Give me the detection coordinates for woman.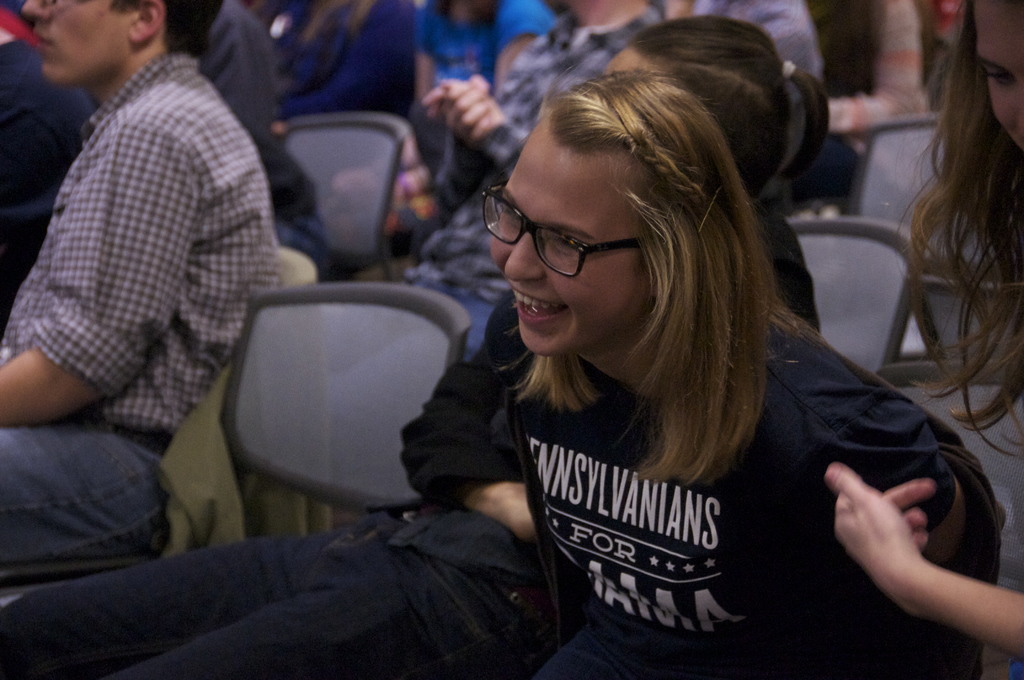
<box>275,88,1007,661</box>.
